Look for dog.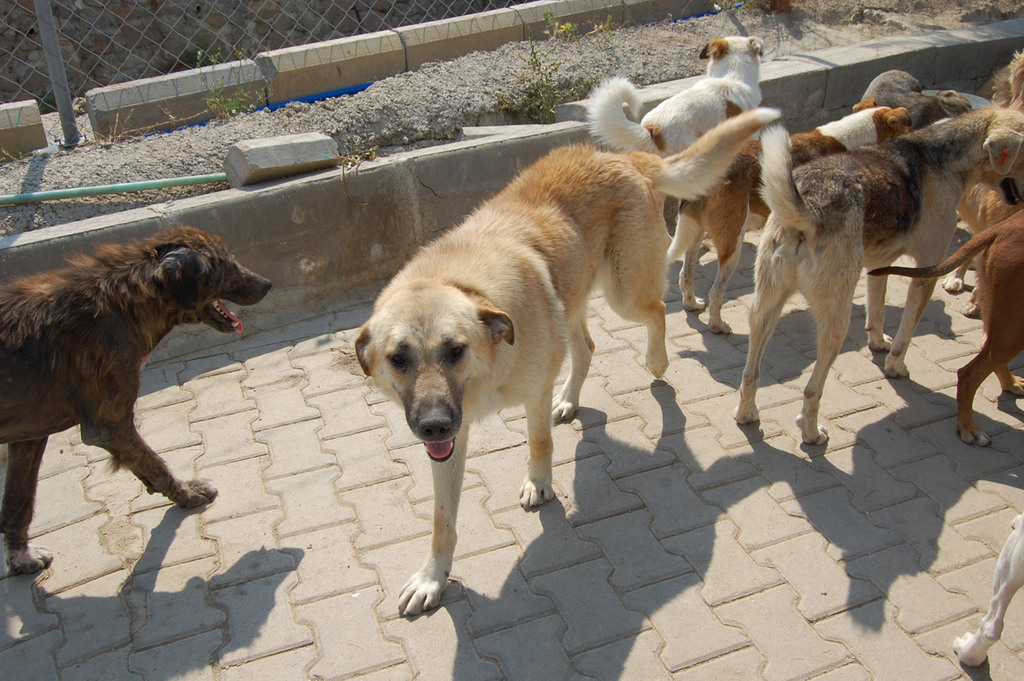
Found: bbox(952, 511, 1023, 667).
